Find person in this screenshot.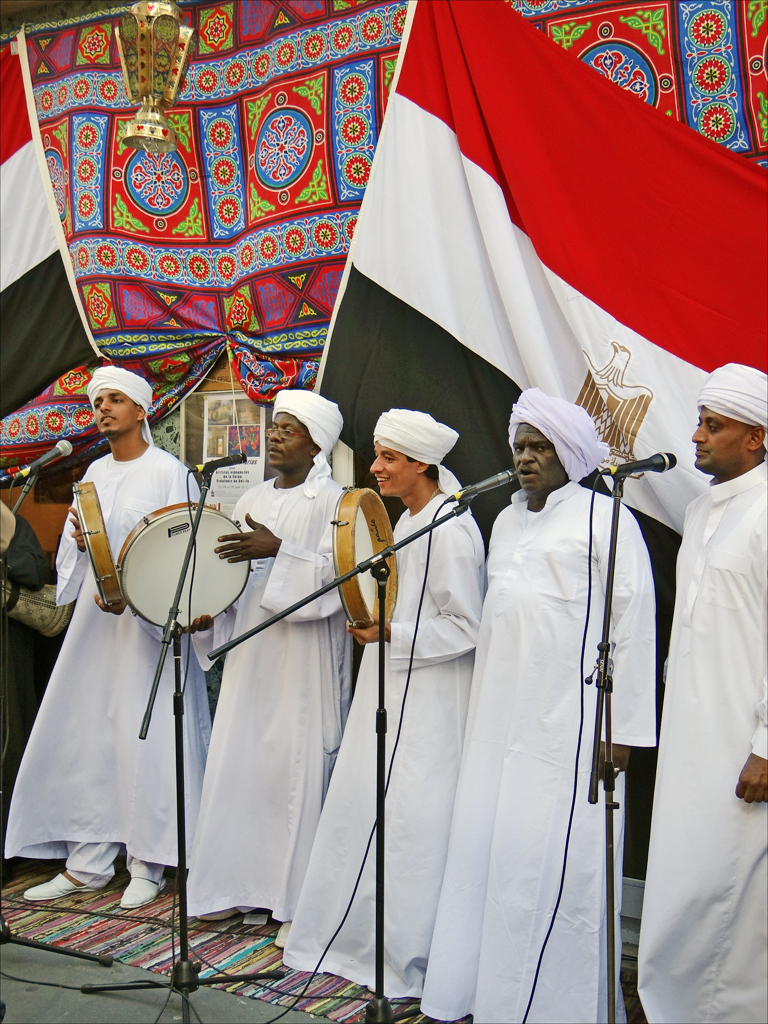
The bounding box for person is {"x1": 635, "y1": 363, "x2": 767, "y2": 1019}.
